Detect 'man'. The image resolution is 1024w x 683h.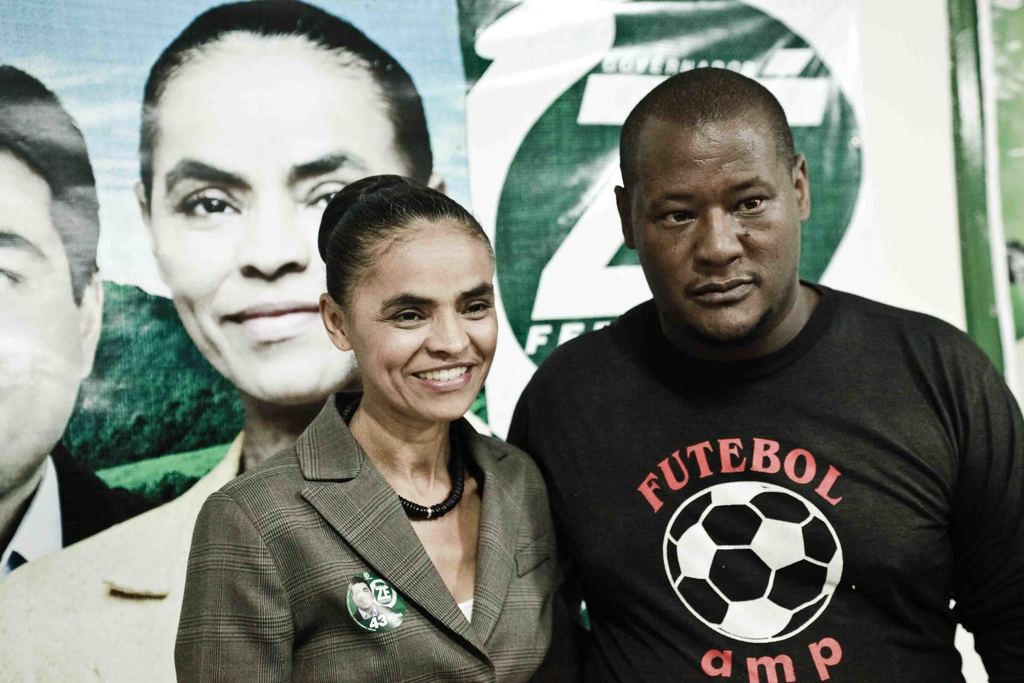
(left=495, top=66, right=982, bottom=682).
